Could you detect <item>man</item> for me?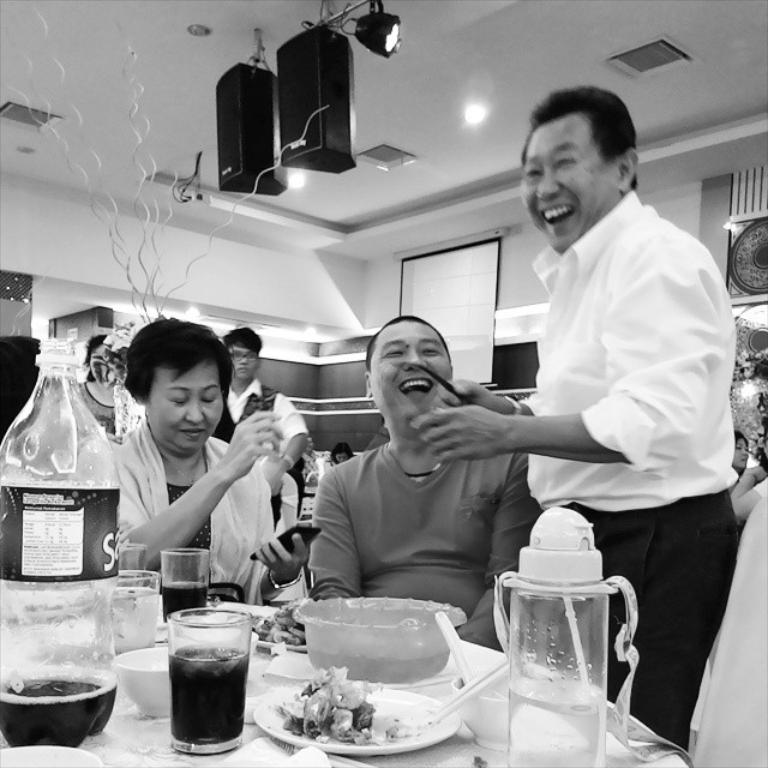
Detection result: rect(308, 311, 542, 650).
